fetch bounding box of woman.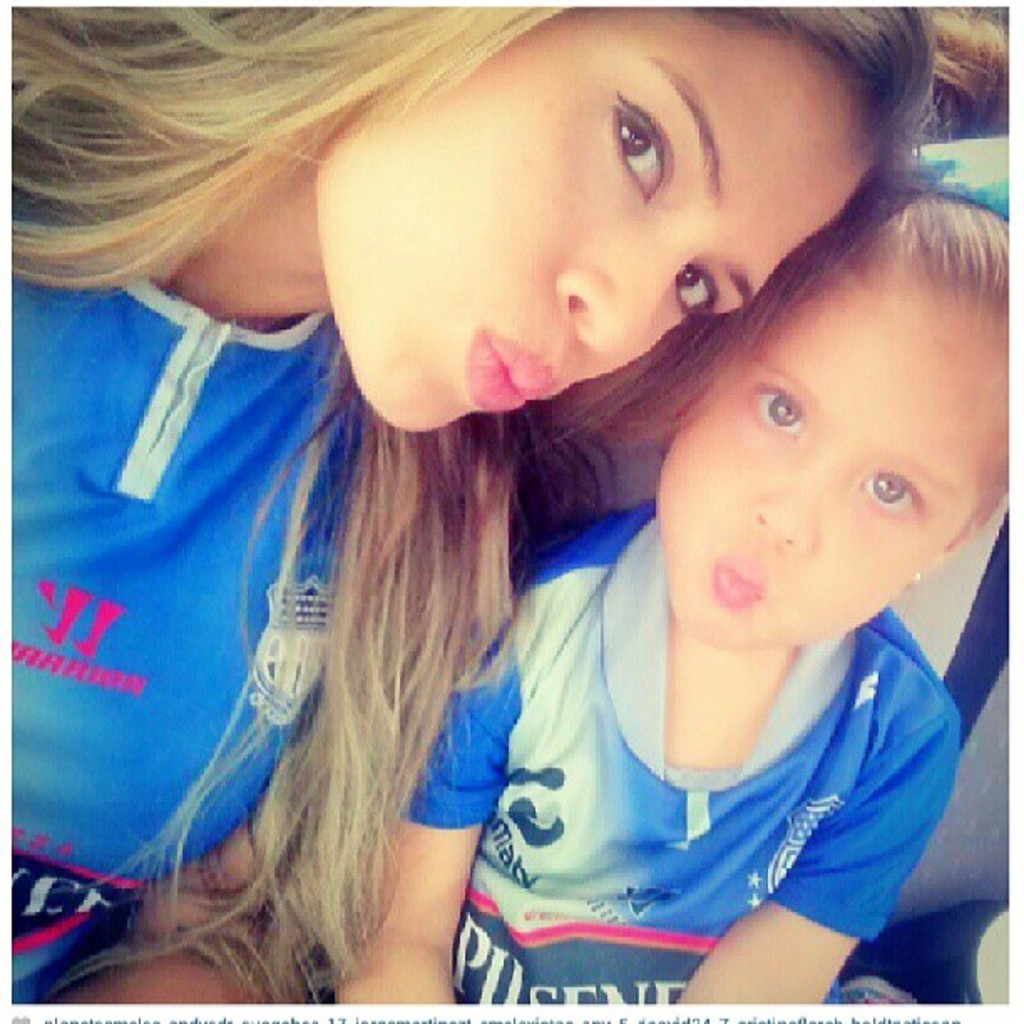
Bbox: 0/0/934/1011.
